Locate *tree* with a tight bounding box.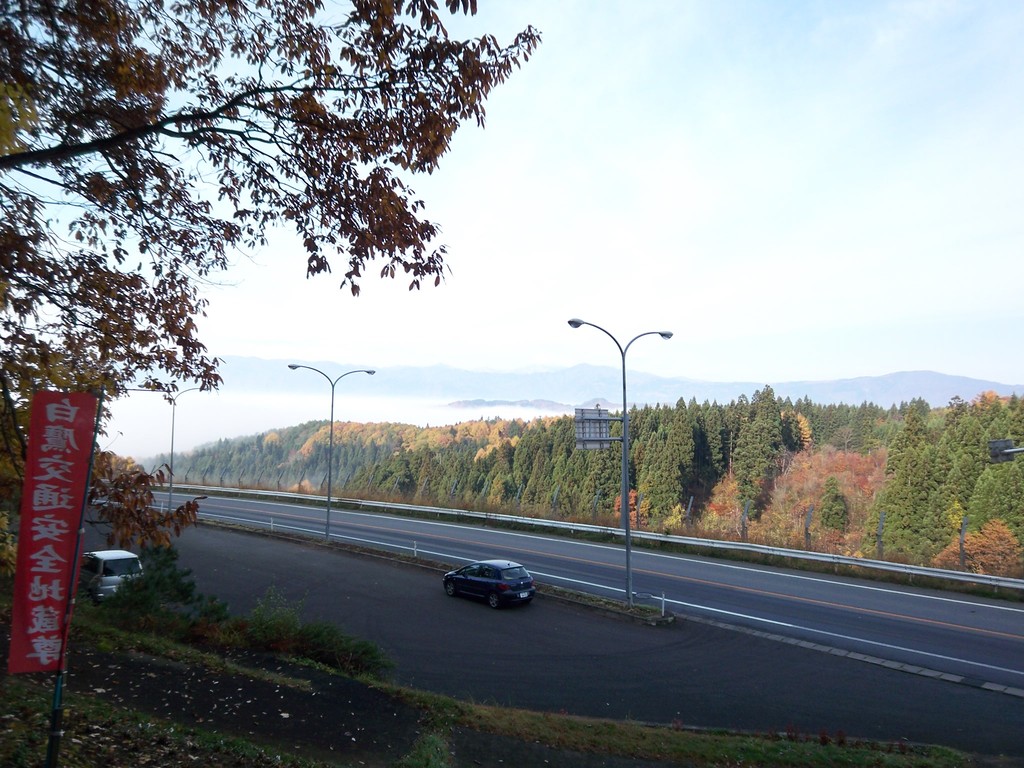
0,0,546,470.
